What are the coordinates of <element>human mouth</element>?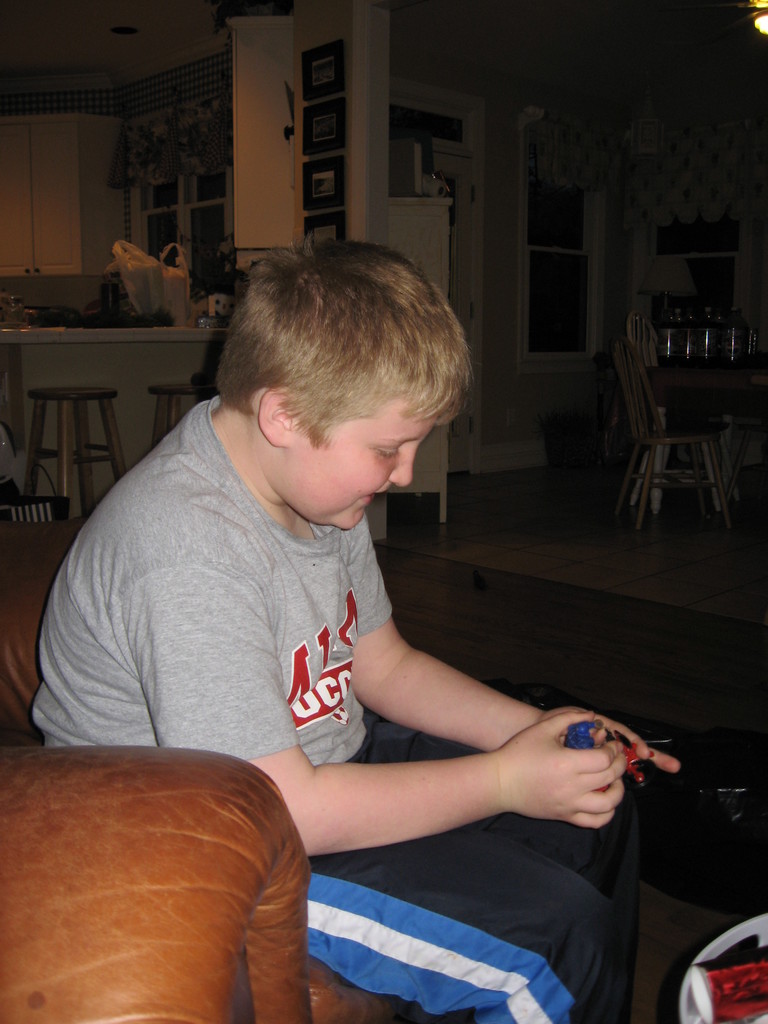
rect(364, 493, 371, 504).
